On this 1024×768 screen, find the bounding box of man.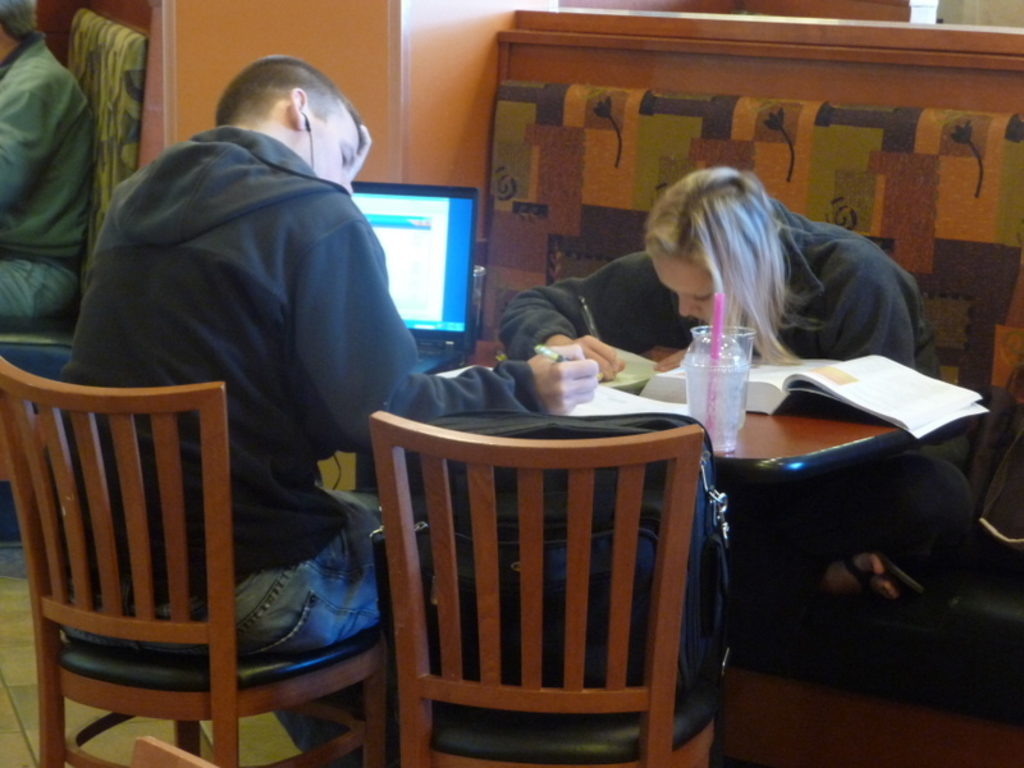
Bounding box: x1=54, y1=60, x2=604, y2=767.
